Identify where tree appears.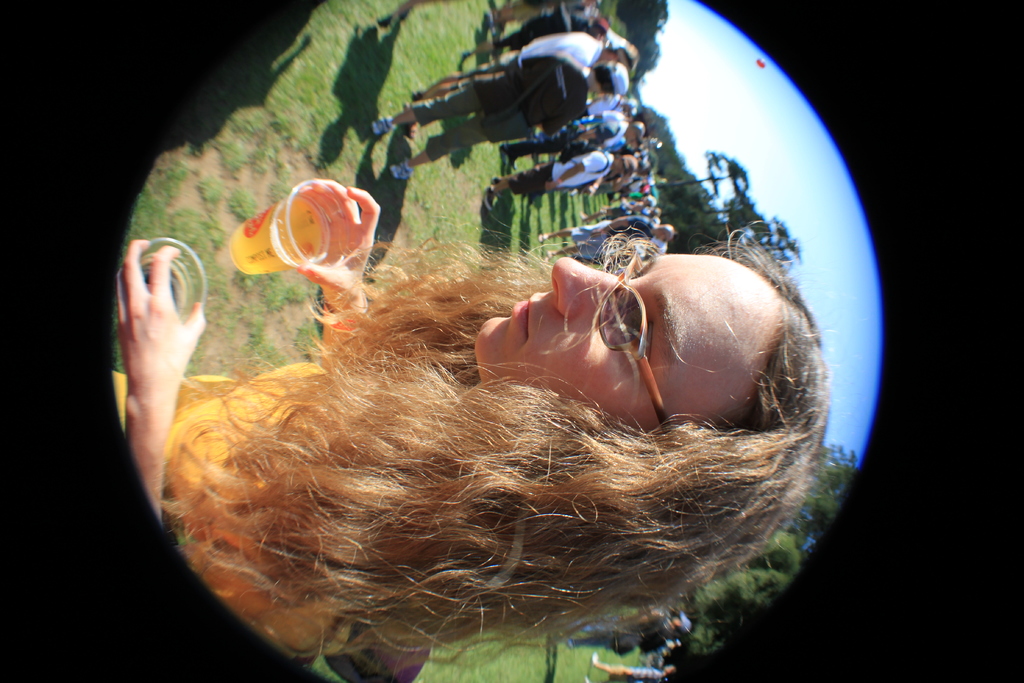
Appears at <bbox>636, 142, 759, 227</bbox>.
